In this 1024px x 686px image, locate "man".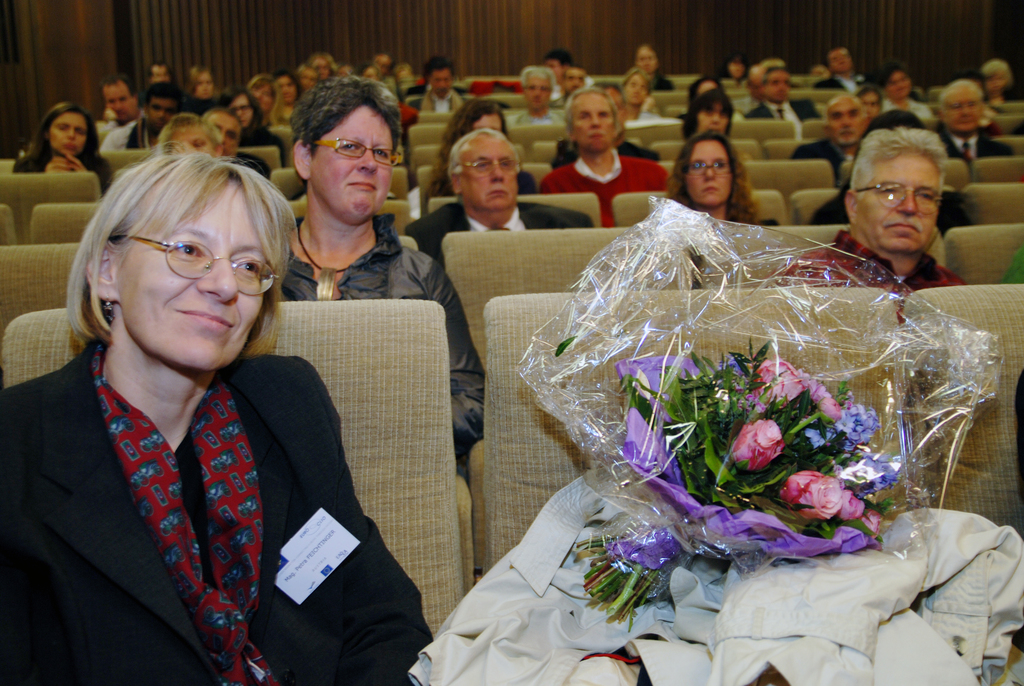
Bounding box: pyautogui.locateOnScreen(504, 65, 570, 125).
